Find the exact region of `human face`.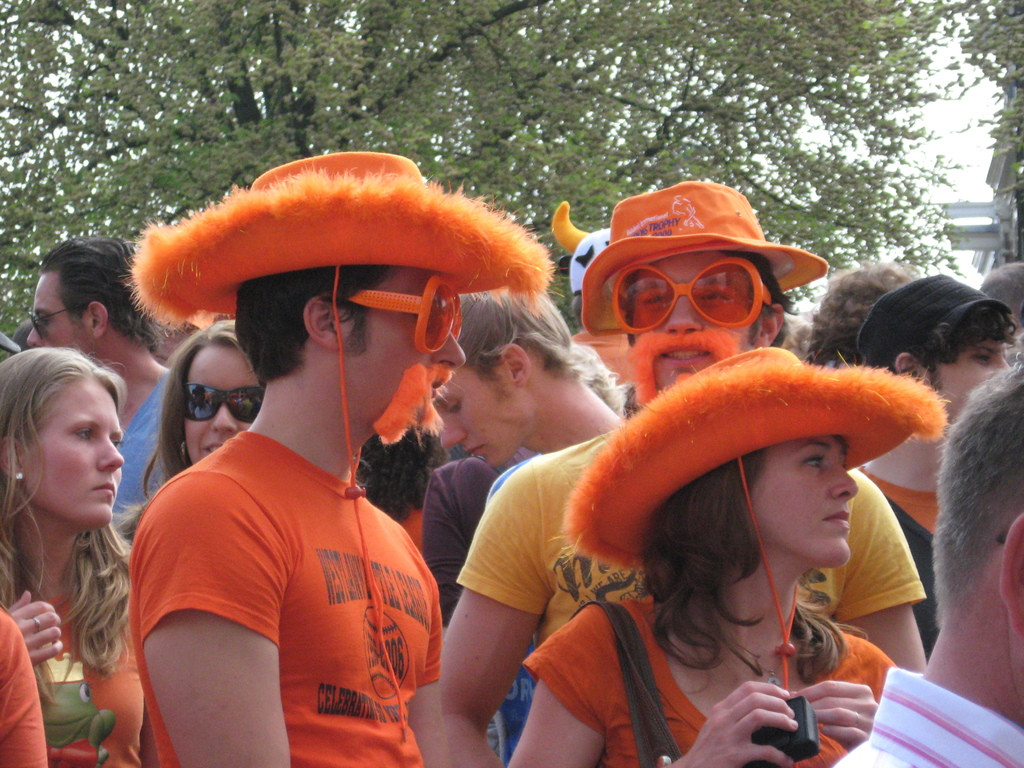
Exact region: rect(184, 346, 266, 465).
